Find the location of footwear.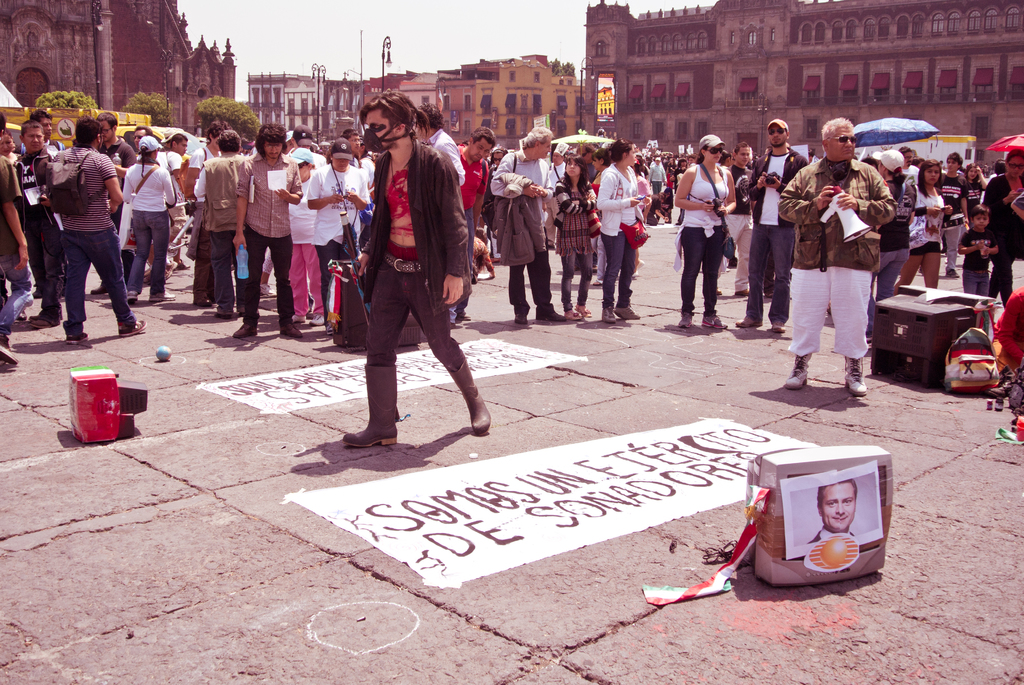
Location: {"x1": 116, "y1": 320, "x2": 147, "y2": 337}.
